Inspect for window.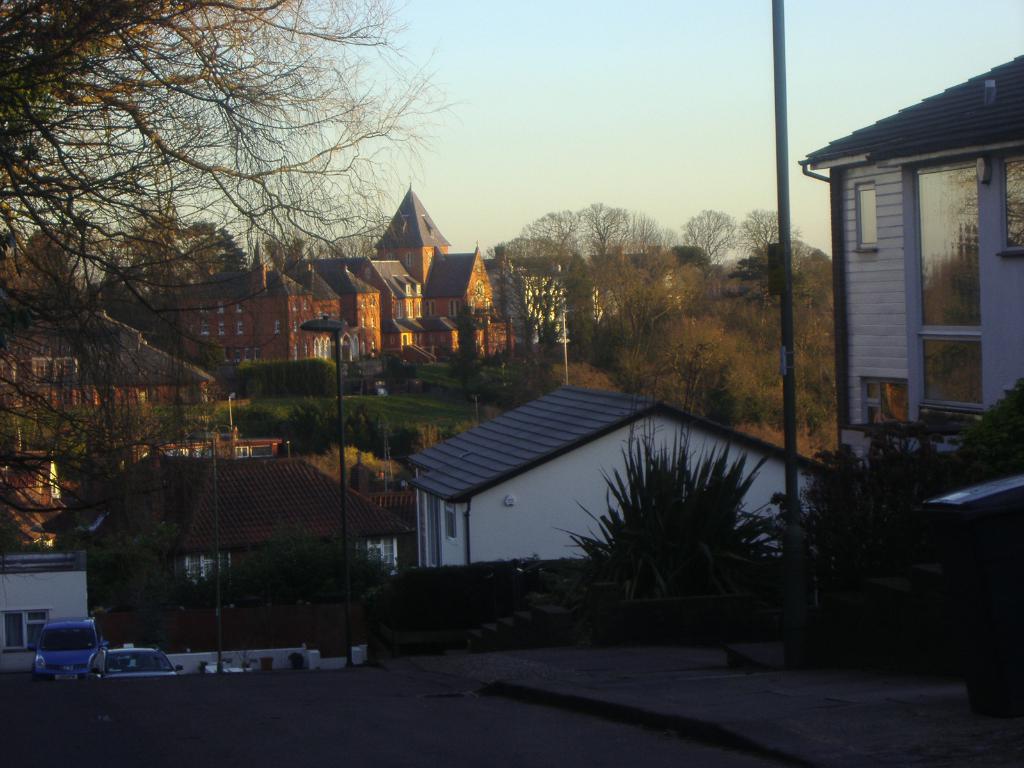
Inspection: x1=300, y1=300, x2=307, y2=310.
